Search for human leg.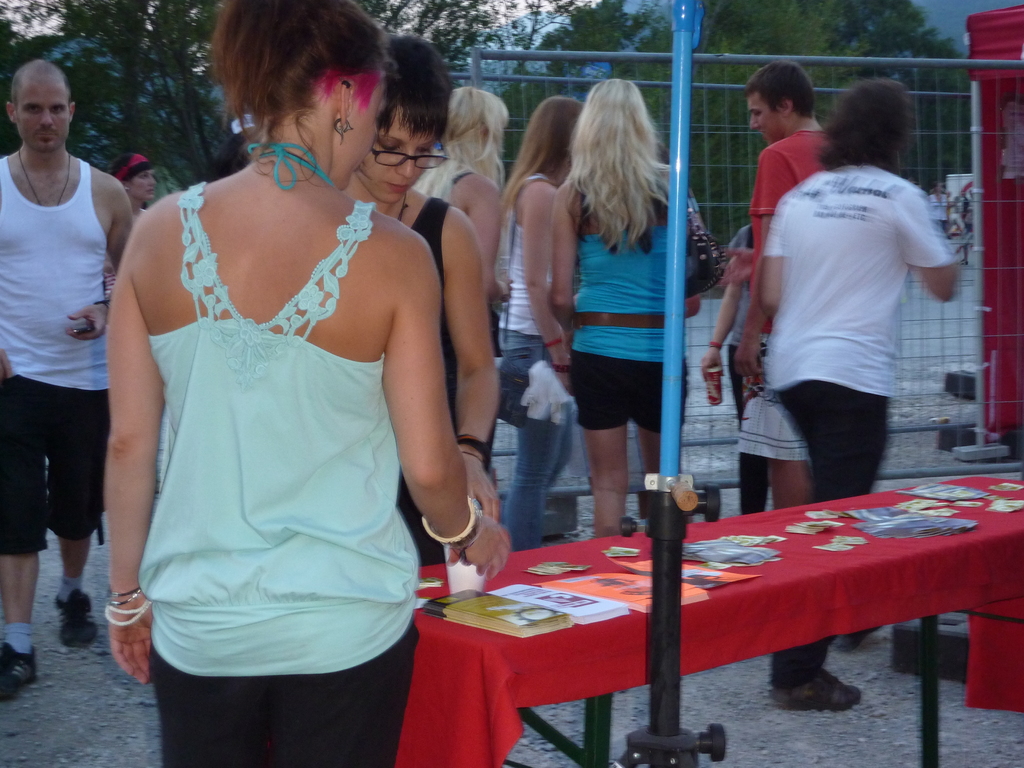
Found at <region>495, 332, 572, 554</region>.
